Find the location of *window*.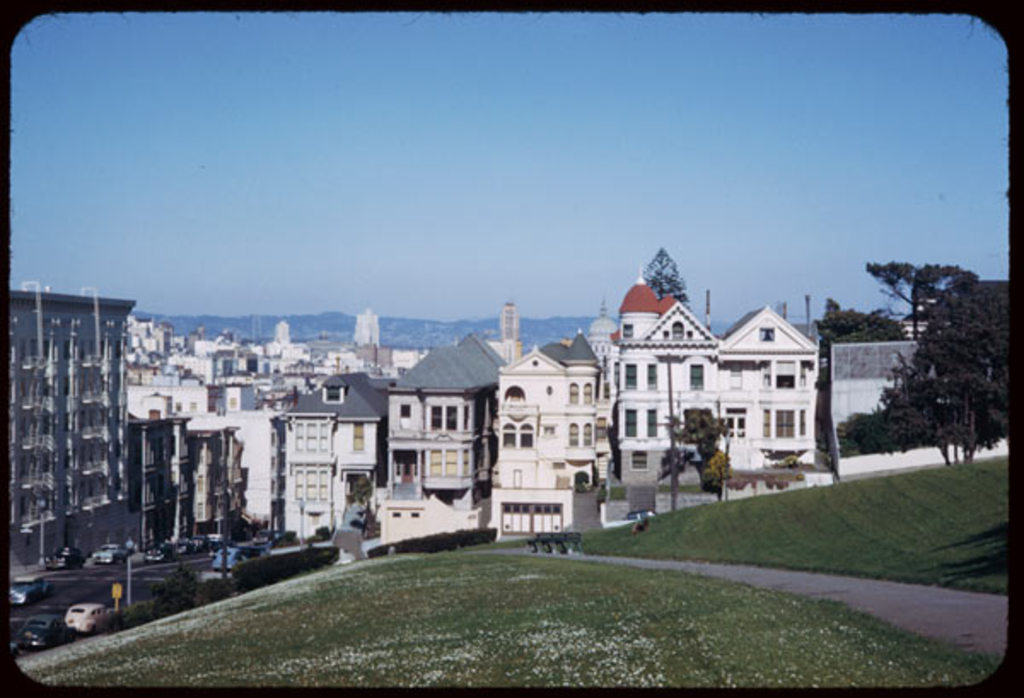
Location: [355,425,369,454].
